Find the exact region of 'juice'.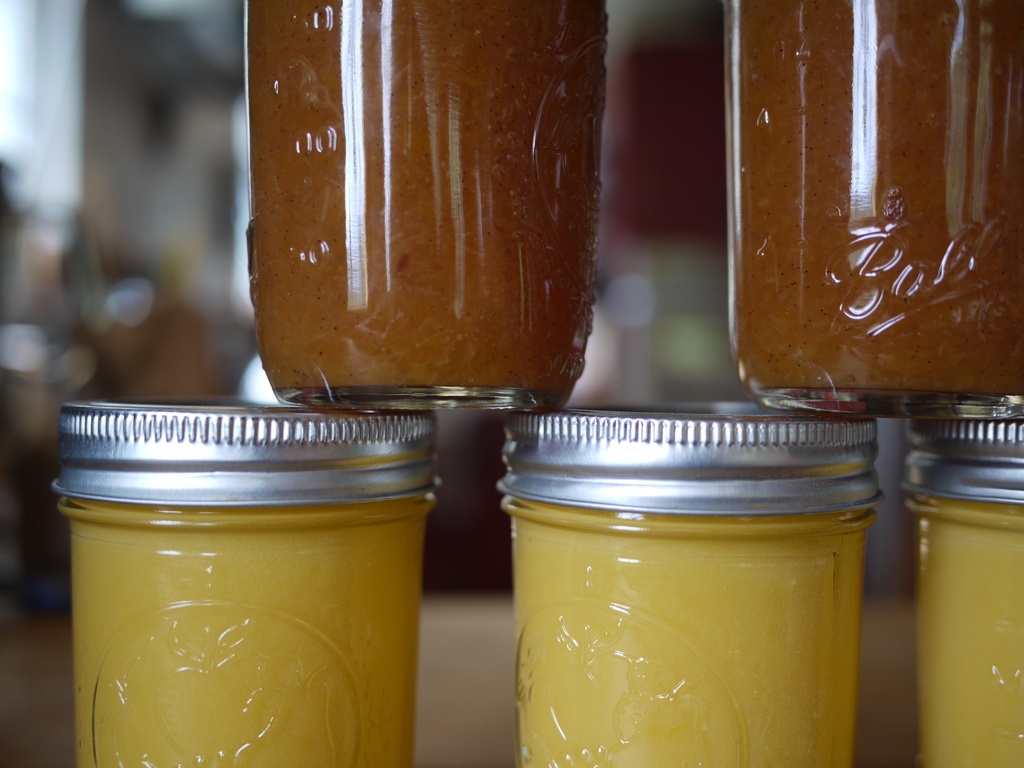
Exact region: detection(902, 502, 1023, 767).
